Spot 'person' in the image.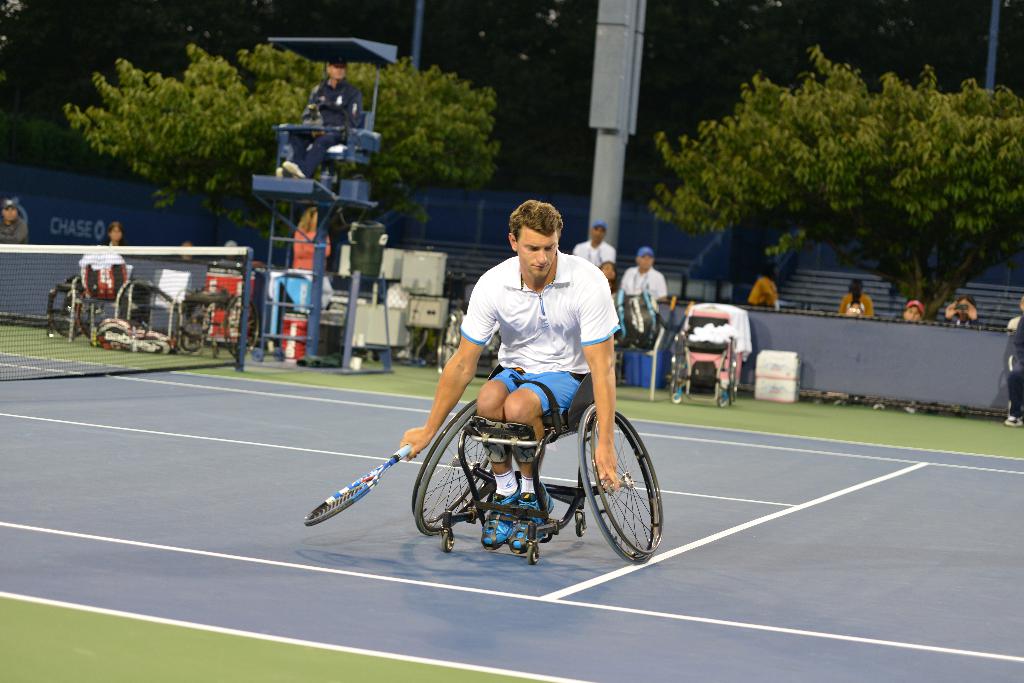
'person' found at bbox=[943, 298, 984, 325].
